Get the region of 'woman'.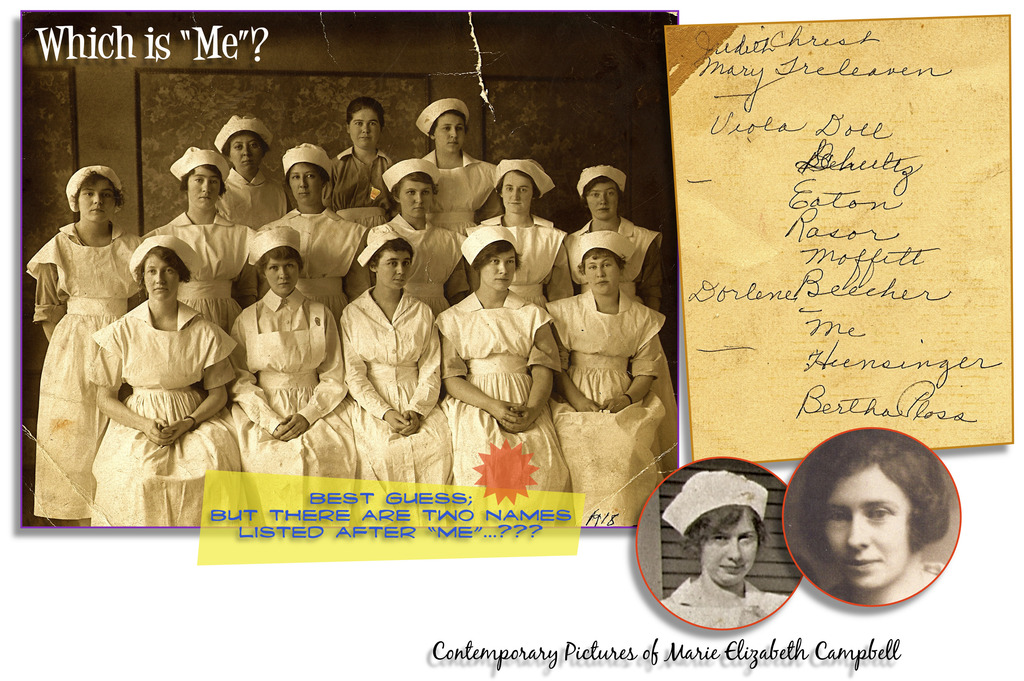
<box>445,226,561,494</box>.
